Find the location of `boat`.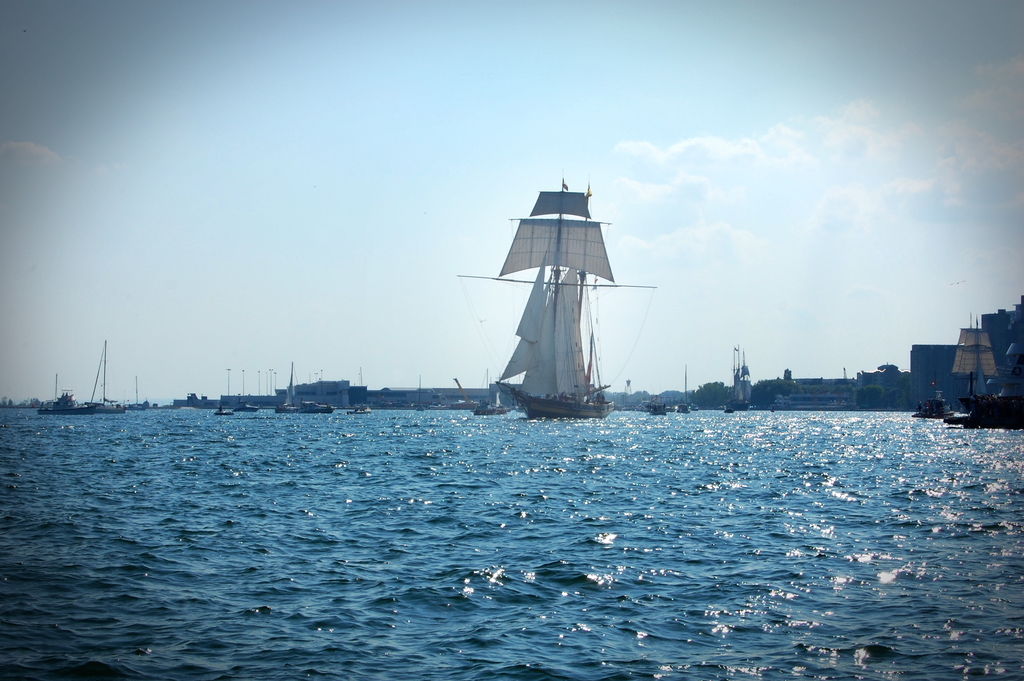
Location: {"x1": 119, "y1": 372, "x2": 151, "y2": 416}.
